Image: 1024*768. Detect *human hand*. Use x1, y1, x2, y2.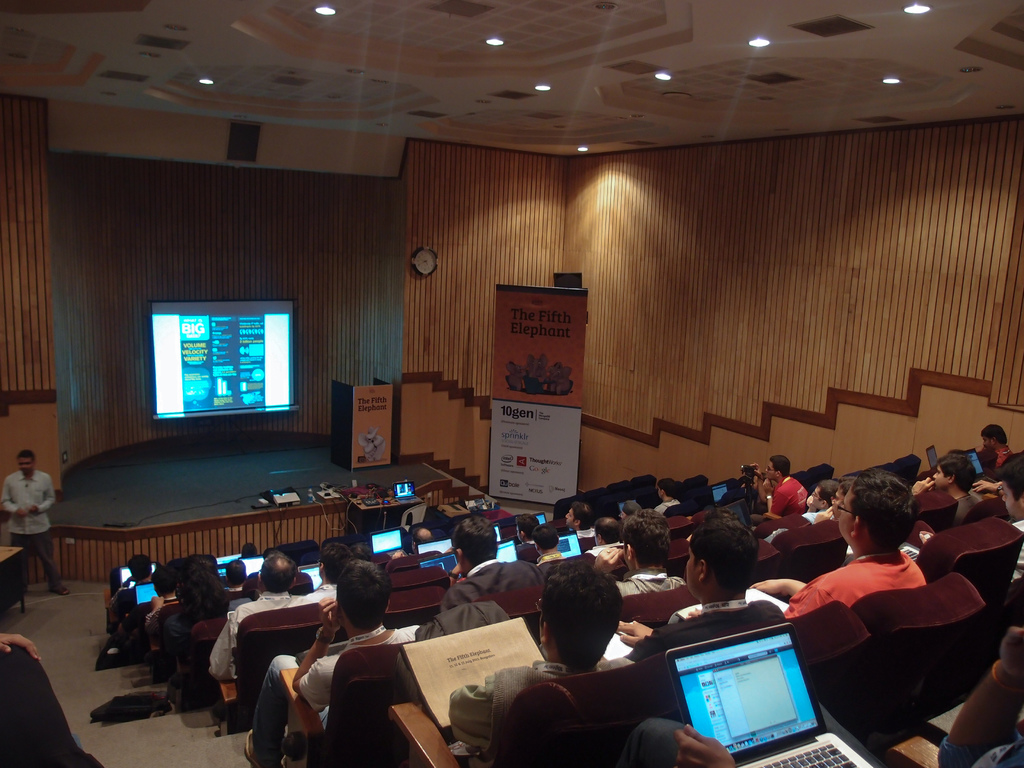
675, 725, 734, 767.
